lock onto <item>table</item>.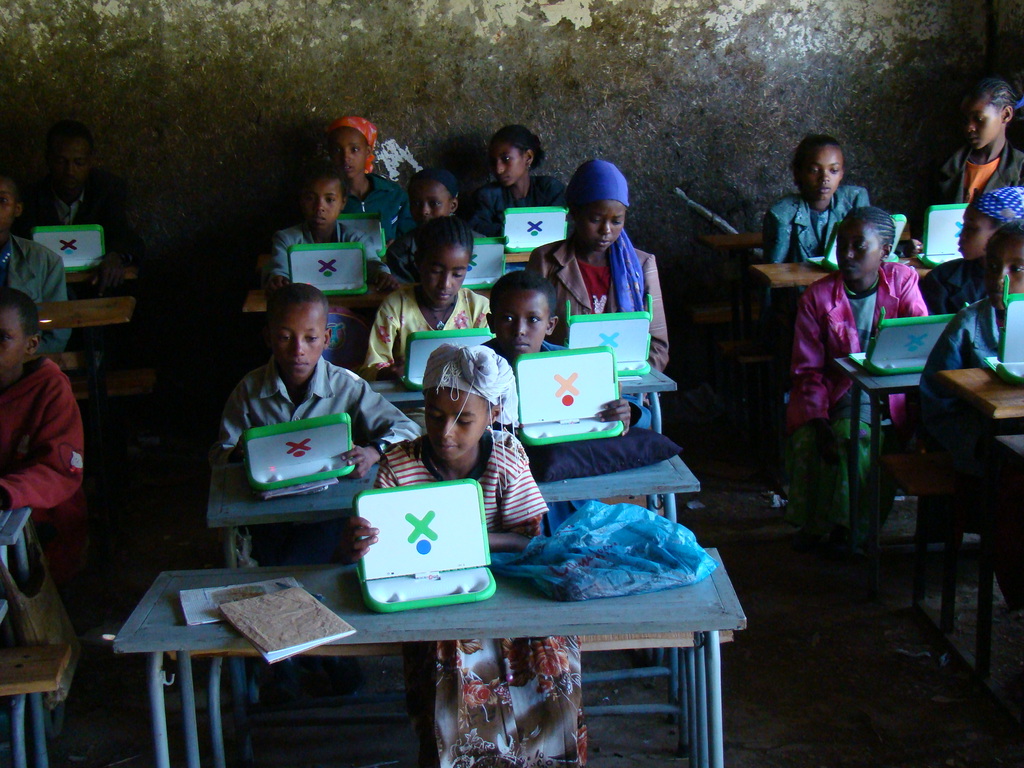
Locked: {"left": 235, "top": 263, "right": 530, "bottom": 367}.
